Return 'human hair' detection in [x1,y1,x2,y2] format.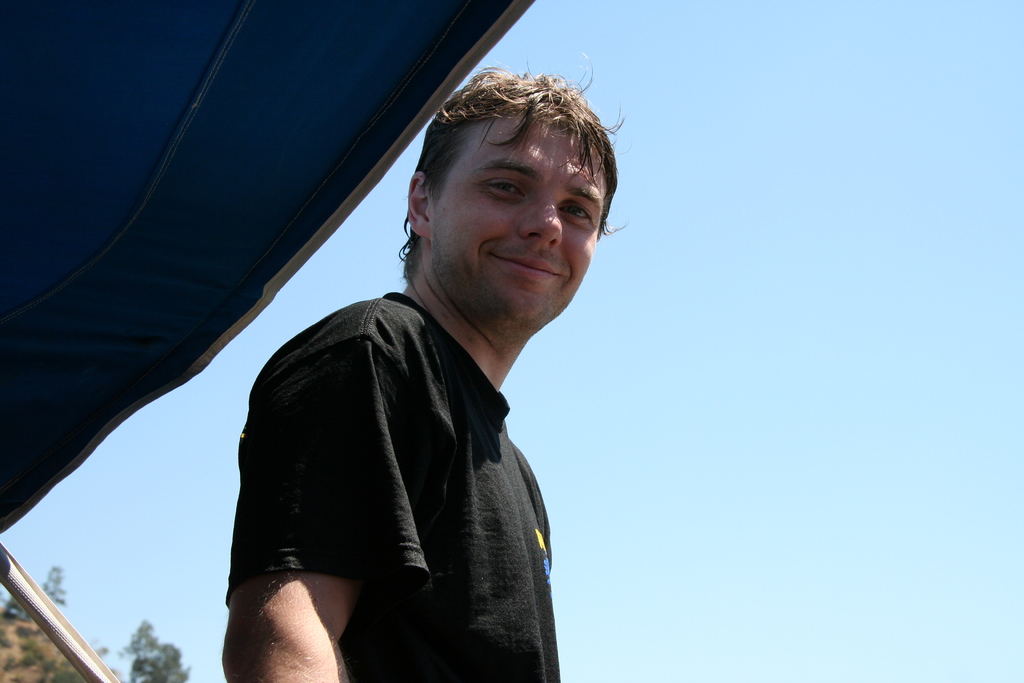
[386,71,602,318].
